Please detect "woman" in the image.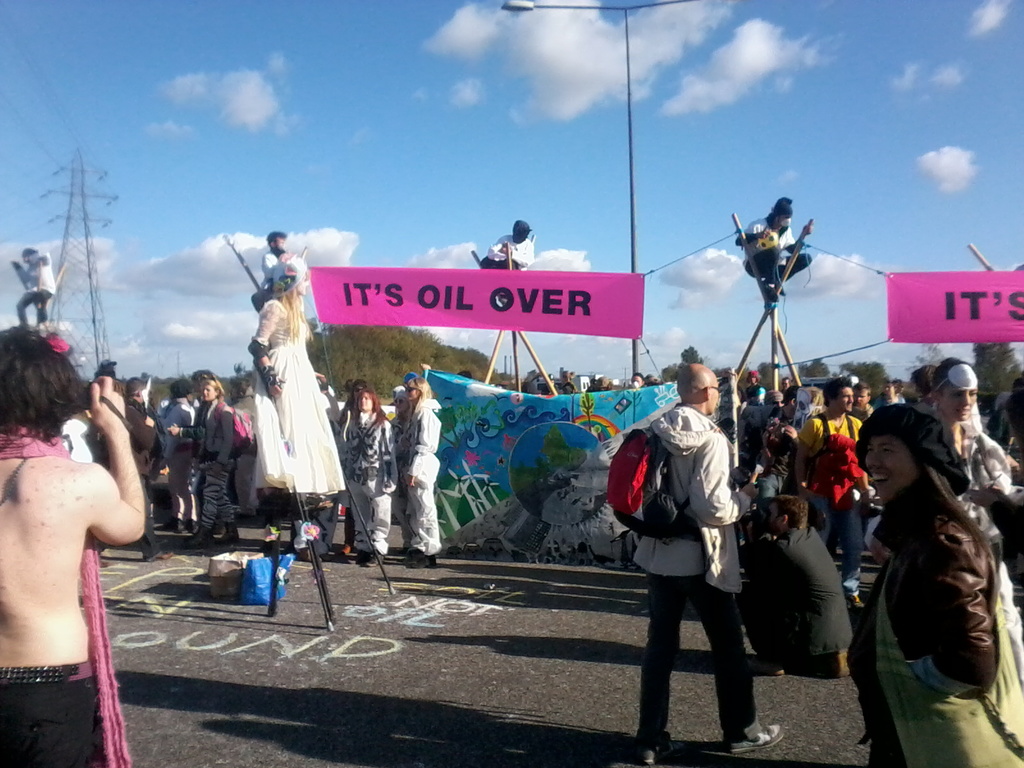
Rect(0, 285, 148, 767).
